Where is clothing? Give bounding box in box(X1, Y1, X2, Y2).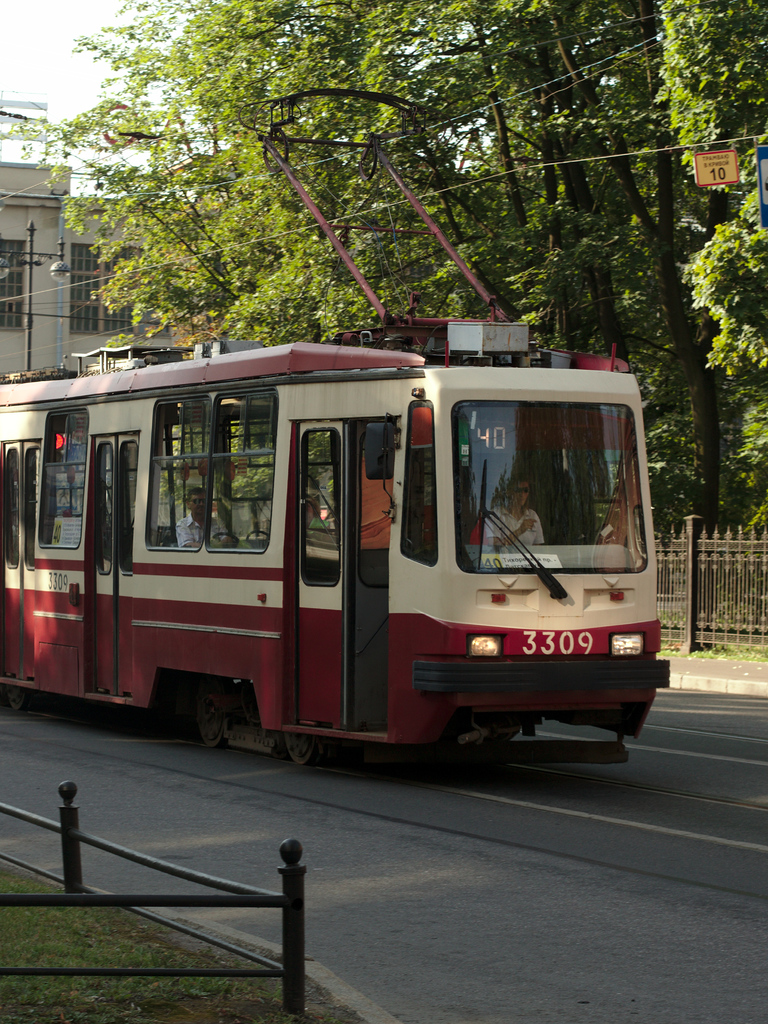
box(307, 518, 327, 533).
